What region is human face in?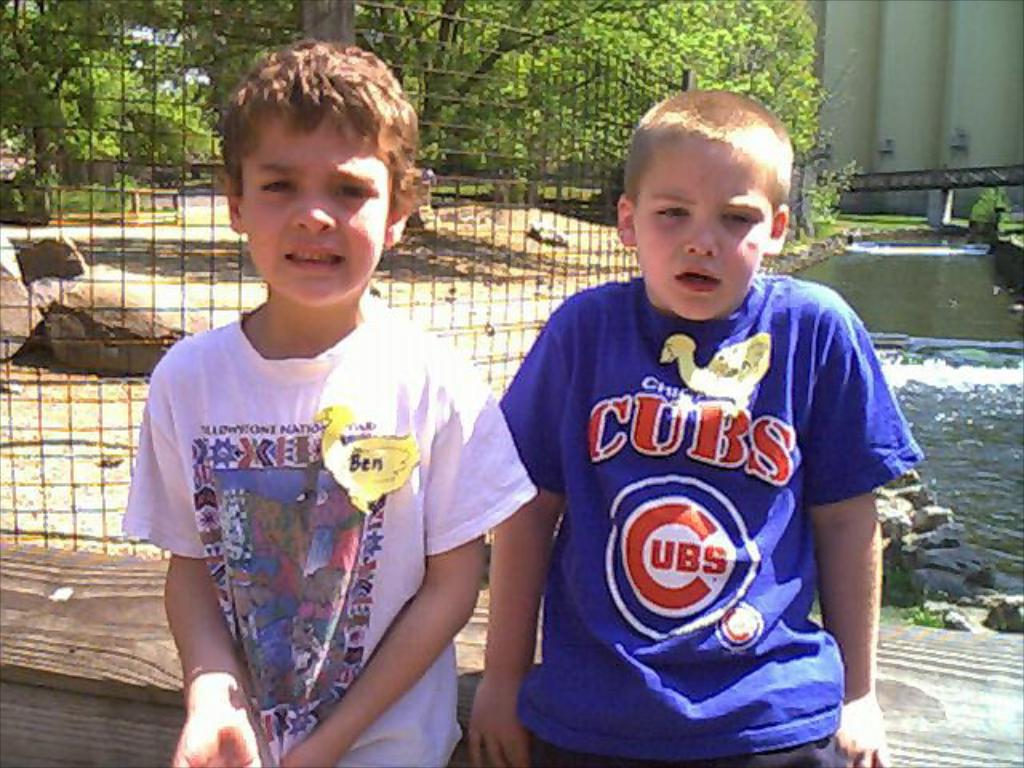
detection(240, 117, 389, 307).
